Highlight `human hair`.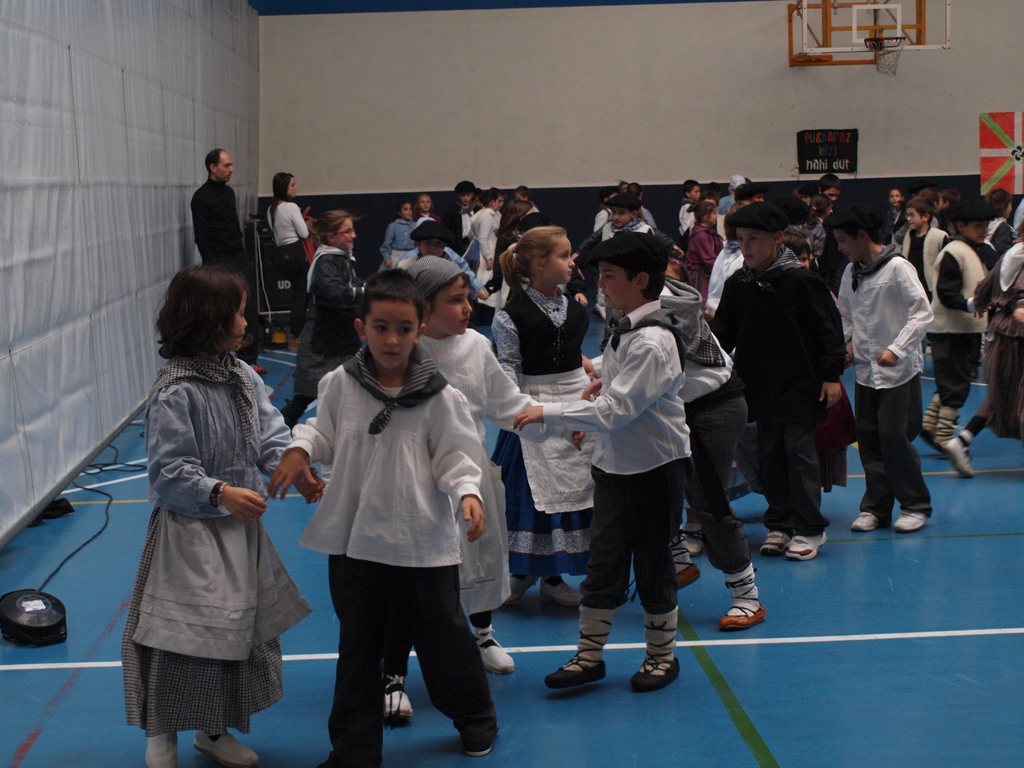
Highlighted region: [x1=682, y1=177, x2=698, y2=193].
